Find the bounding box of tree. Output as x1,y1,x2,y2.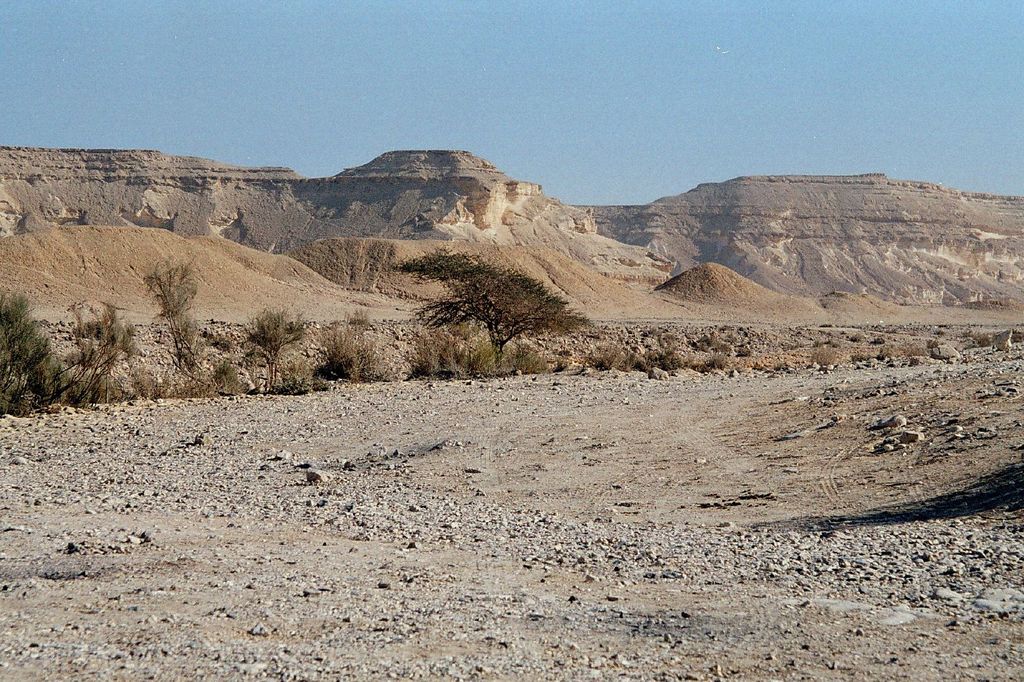
0,288,68,424.
